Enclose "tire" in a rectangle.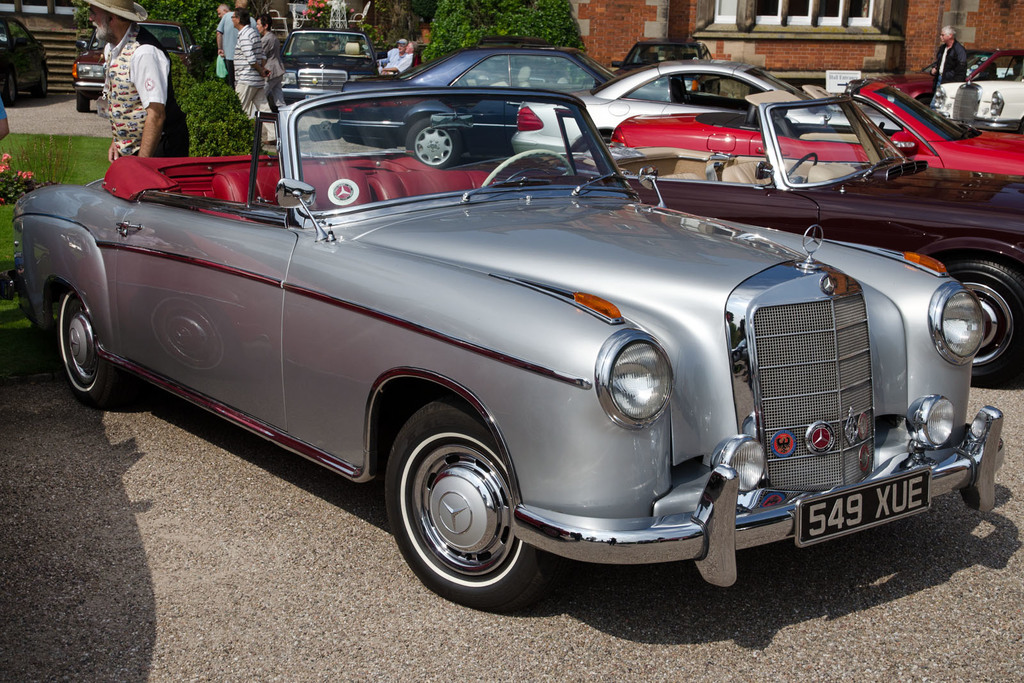
x1=53, y1=289, x2=112, y2=402.
